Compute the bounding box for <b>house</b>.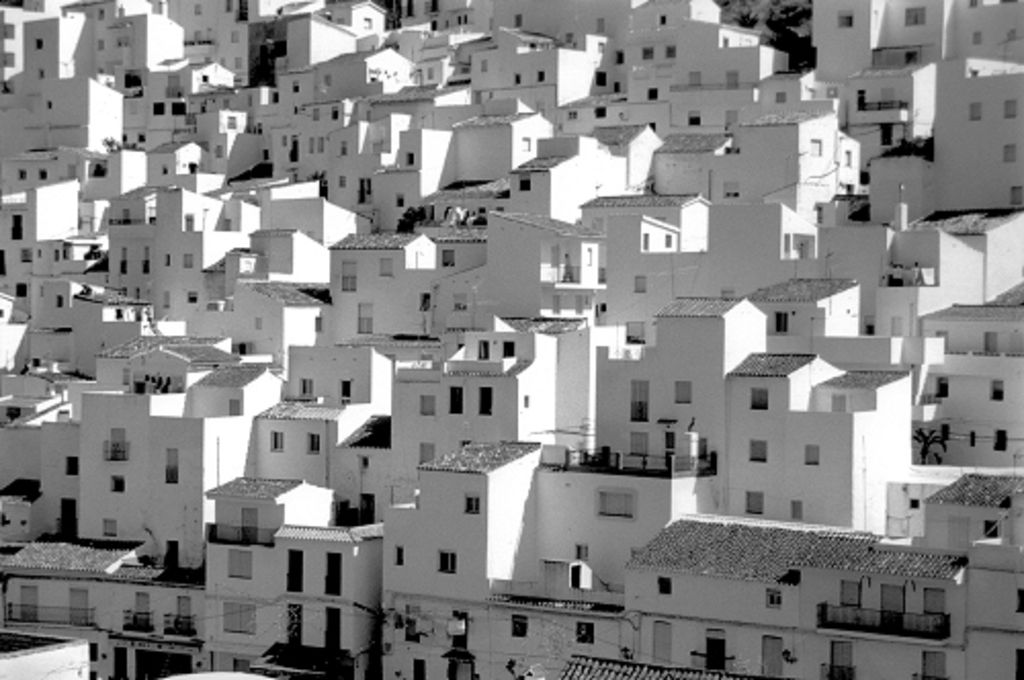
{"x1": 4, "y1": 524, "x2": 150, "y2": 614}.
